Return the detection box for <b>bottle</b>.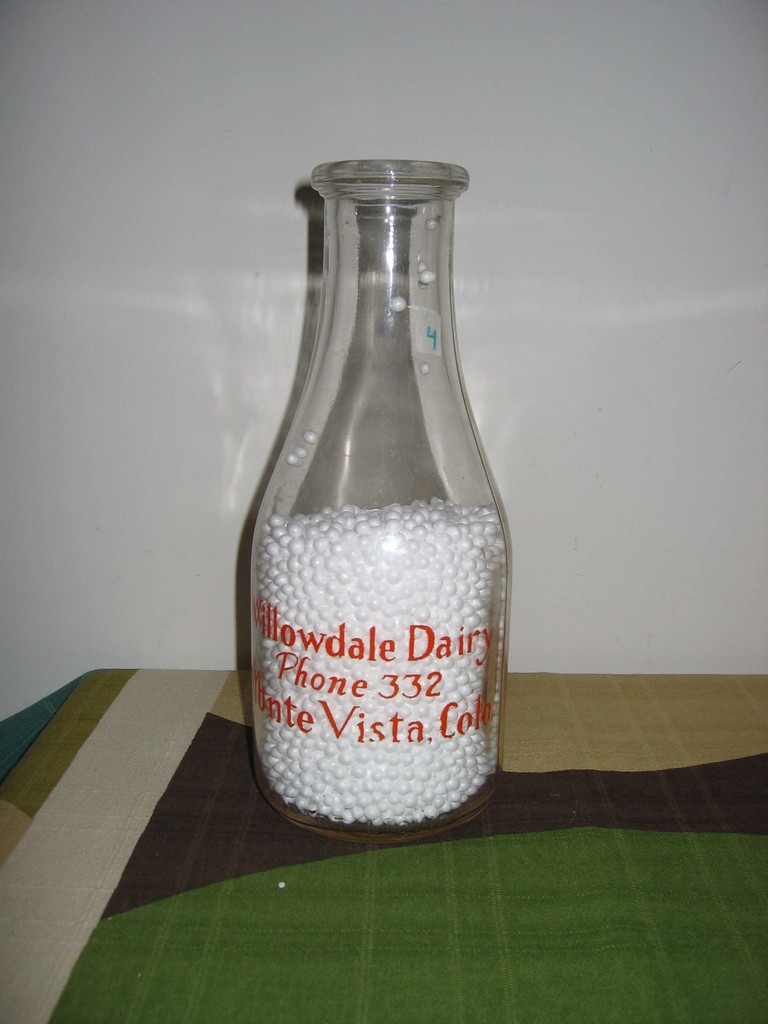
{"left": 221, "top": 108, "right": 557, "bottom": 817}.
